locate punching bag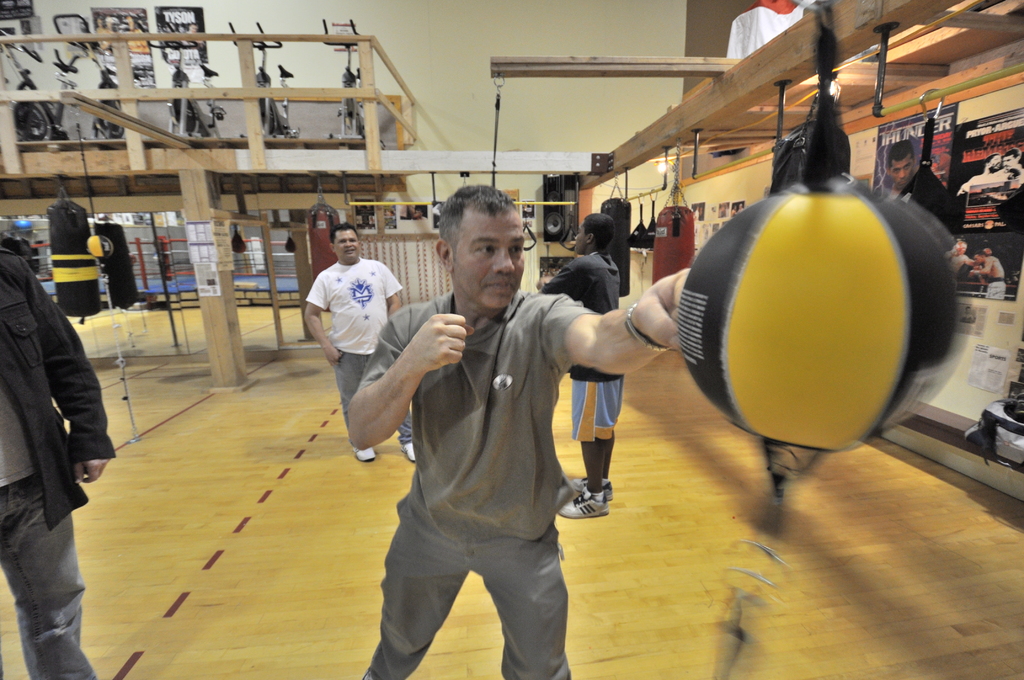
[598, 195, 632, 299]
